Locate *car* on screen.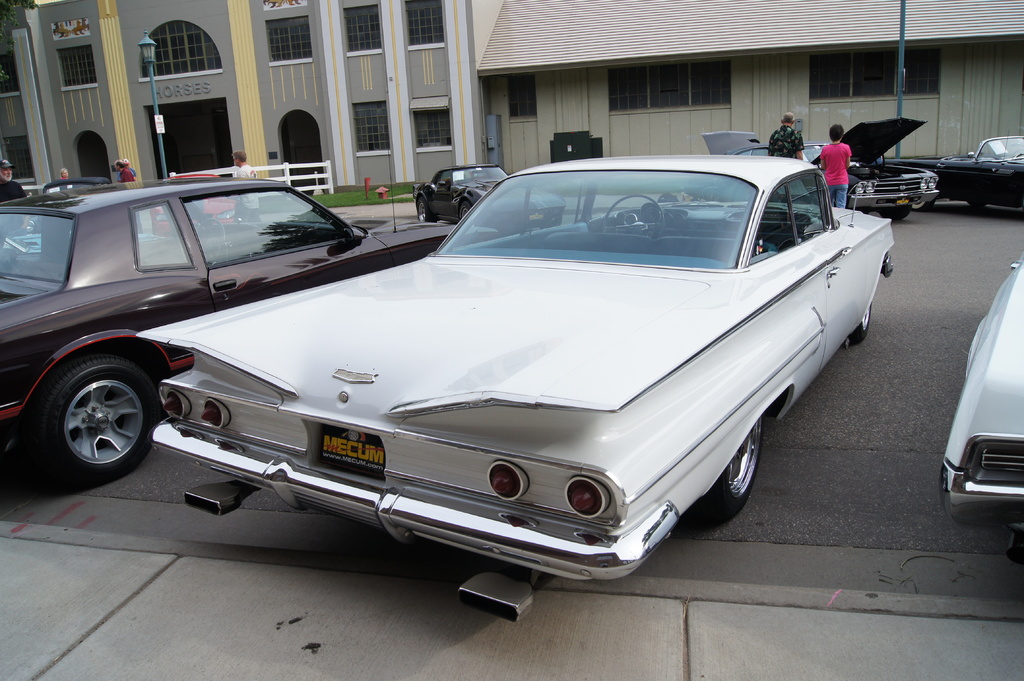
On screen at (0,182,456,478).
